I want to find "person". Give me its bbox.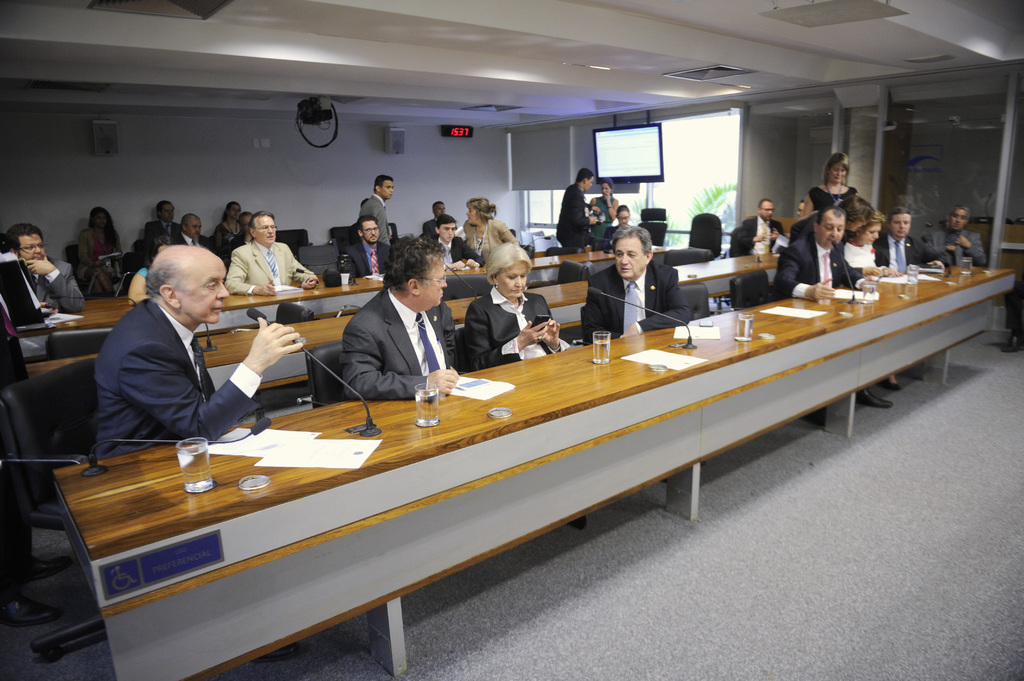
76/207/122/288.
